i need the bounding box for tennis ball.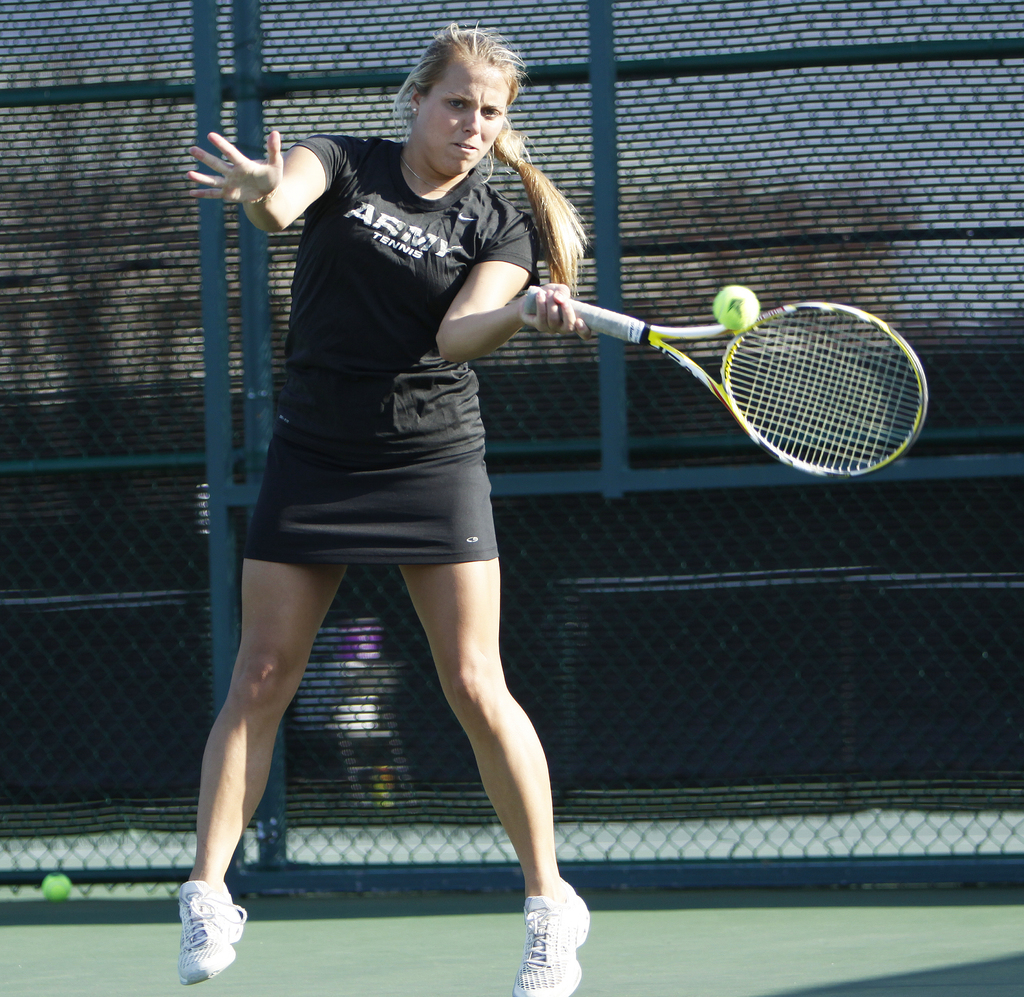
Here it is: (x1=712, y1=284, x2=760, y2=331).
